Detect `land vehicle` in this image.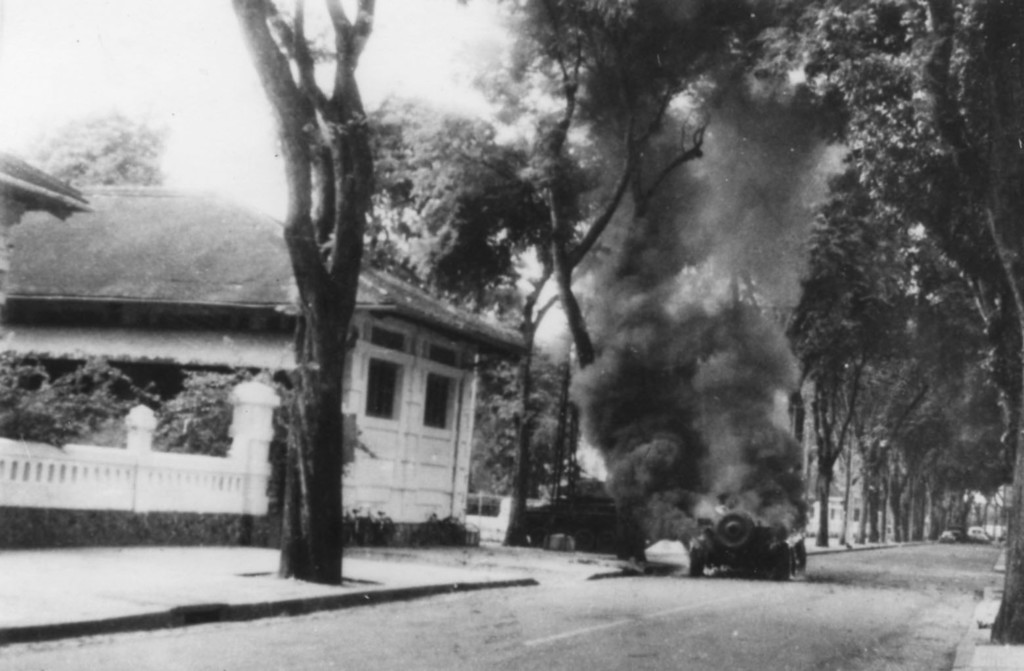
Detection: 692:507:812:580.
